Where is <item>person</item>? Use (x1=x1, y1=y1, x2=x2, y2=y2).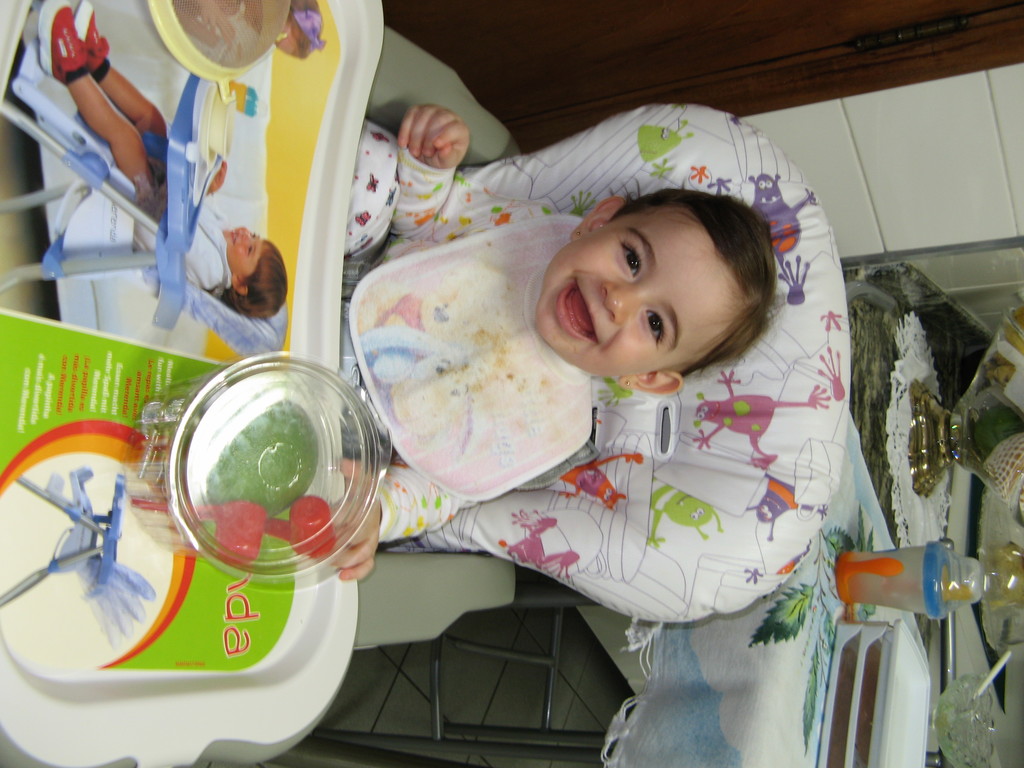
(x1=348, y1=105, x2=771, y2=580).
